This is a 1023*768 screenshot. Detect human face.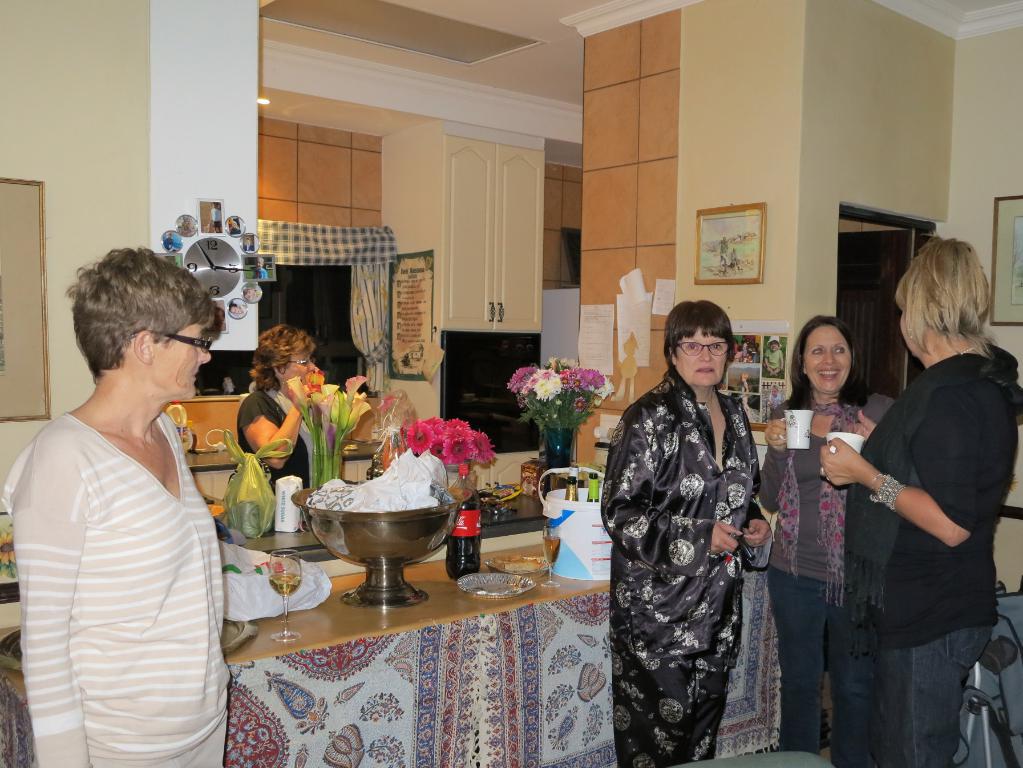
{"left": 802, "top": 328, "right": 852, "bottom": 400}.
